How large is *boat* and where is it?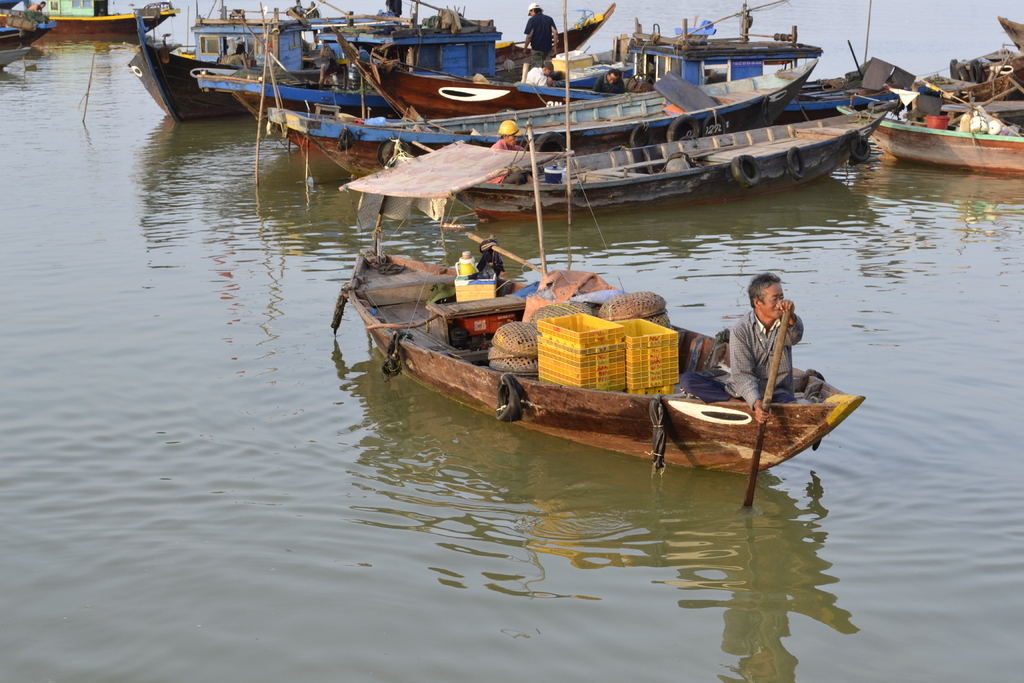
Bounding box: (x1=29, y1=0, x2=184, y2=43).
